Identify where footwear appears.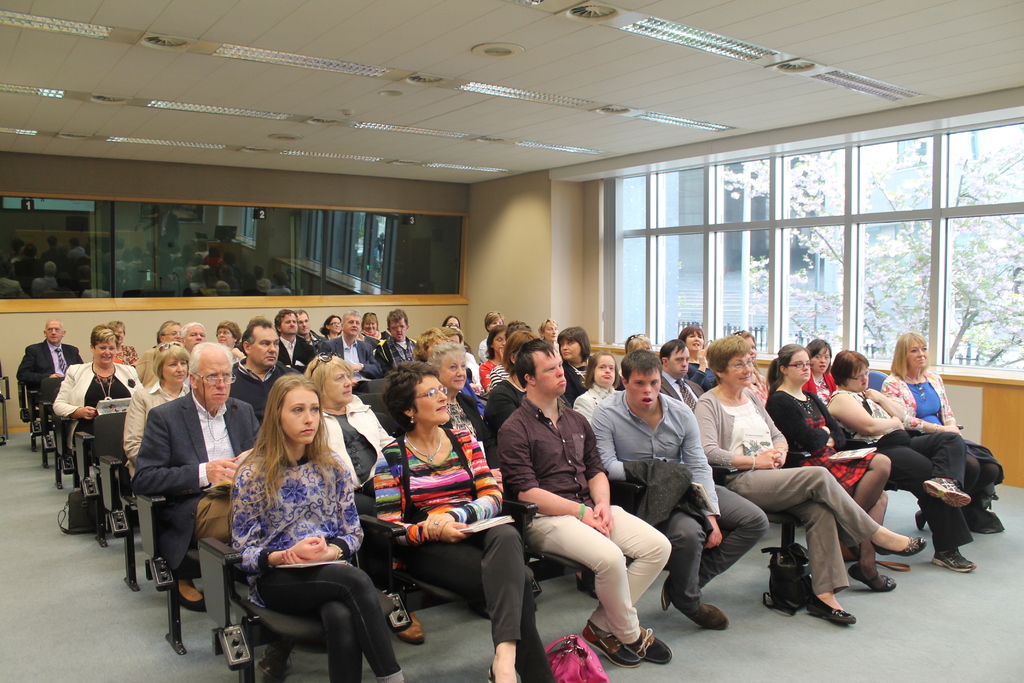
Appears at [x1=932, y1=546, x2=978, y2=576].
